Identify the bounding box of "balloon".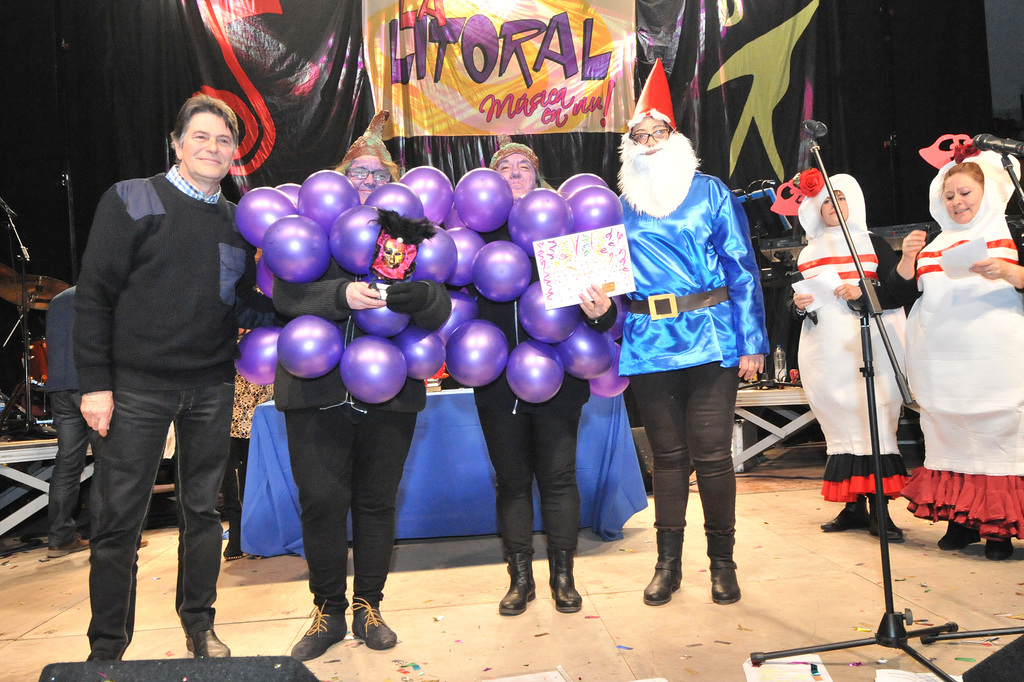
x1=296, y1=167, x2=364, y2=226.
